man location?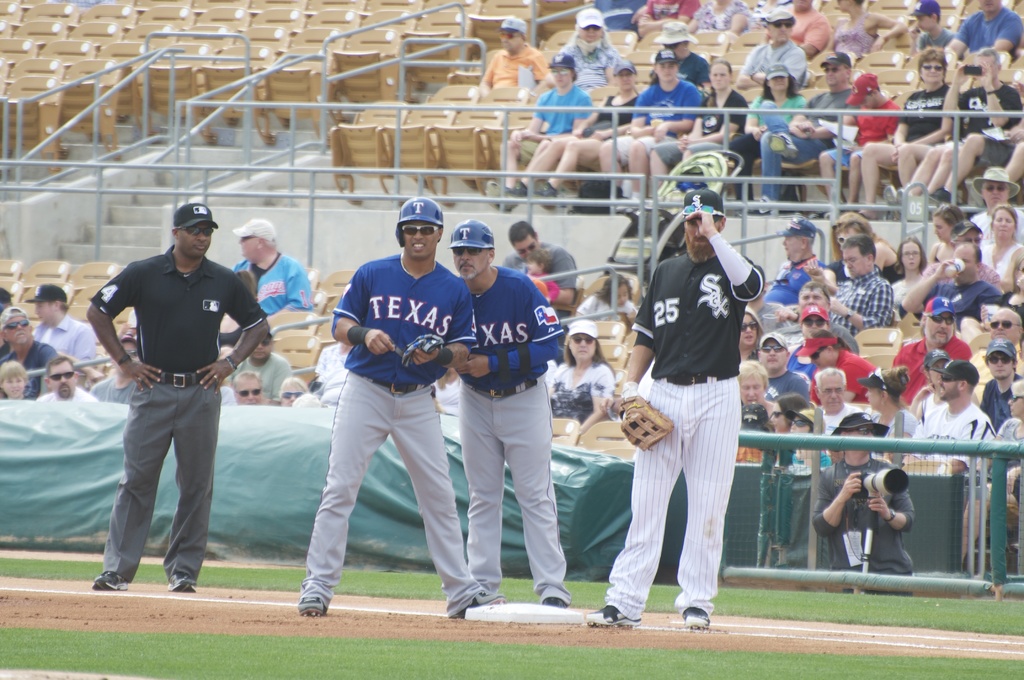
<box>230,219,312,319</box>
